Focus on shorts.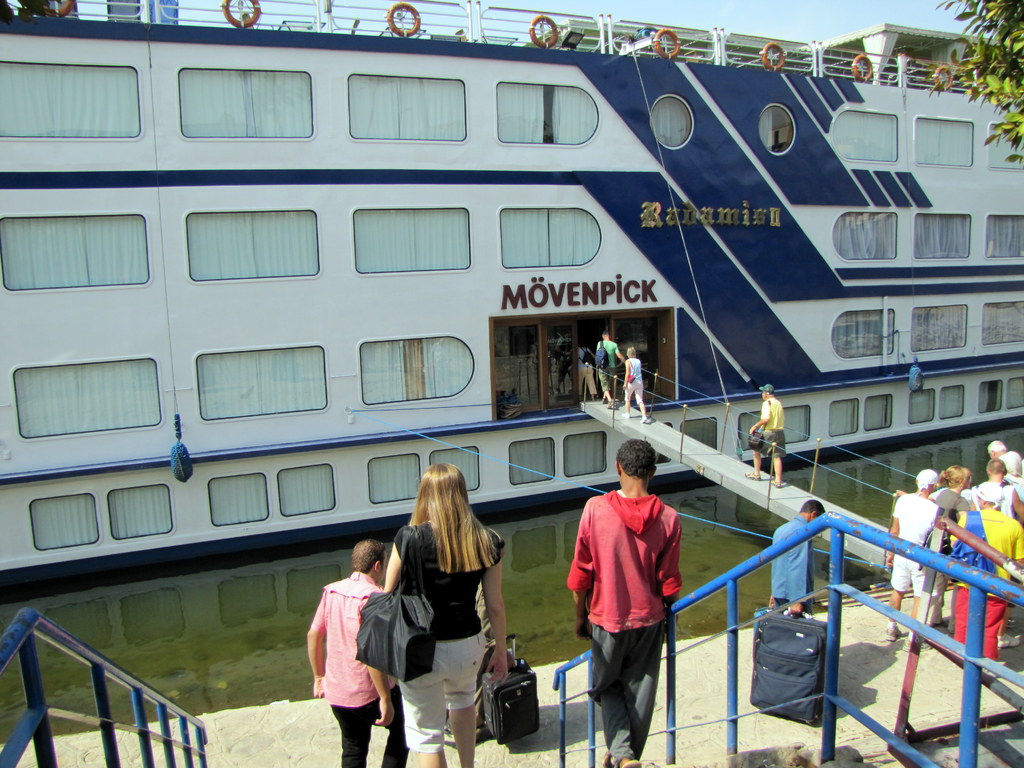
Focused at <bbox>625, 377, 646, 394</bbox>.
